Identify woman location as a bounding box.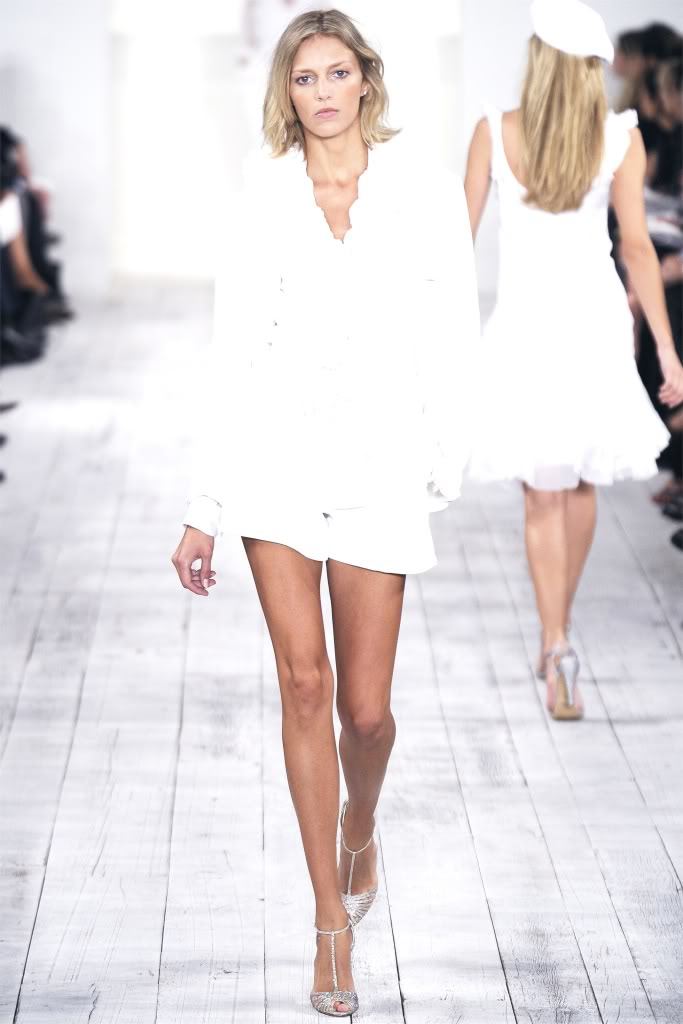
[x1=458, y1=3, x2=682, y2=728].
